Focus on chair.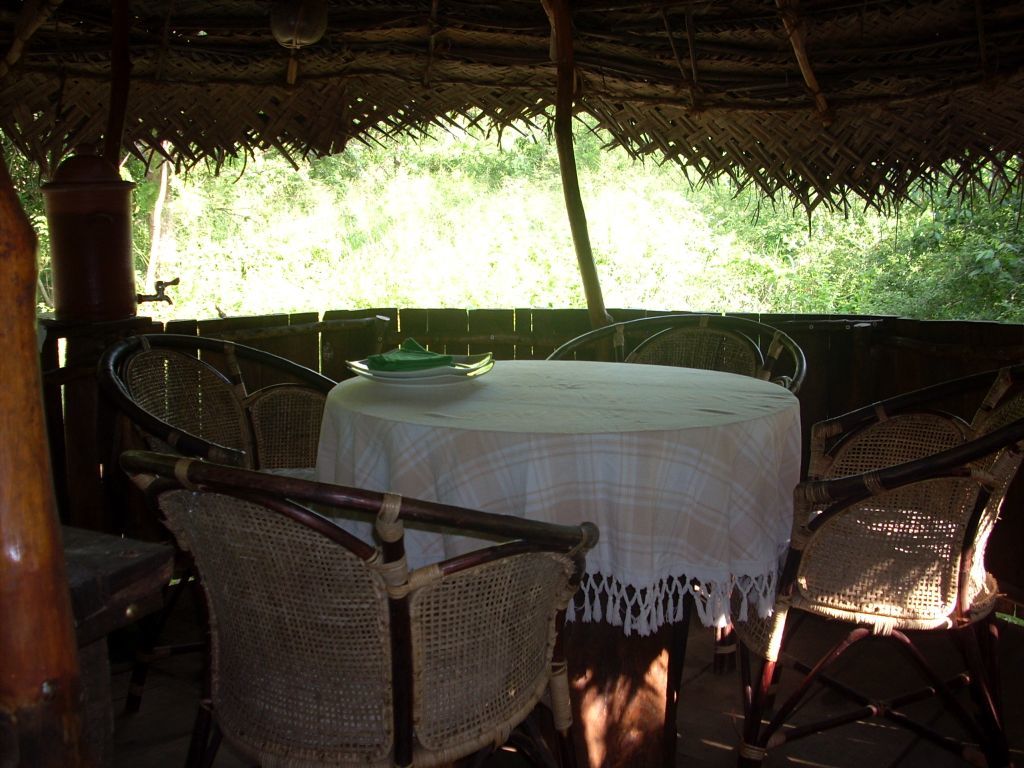
Focused at rect(540, 308, 805, 685).
